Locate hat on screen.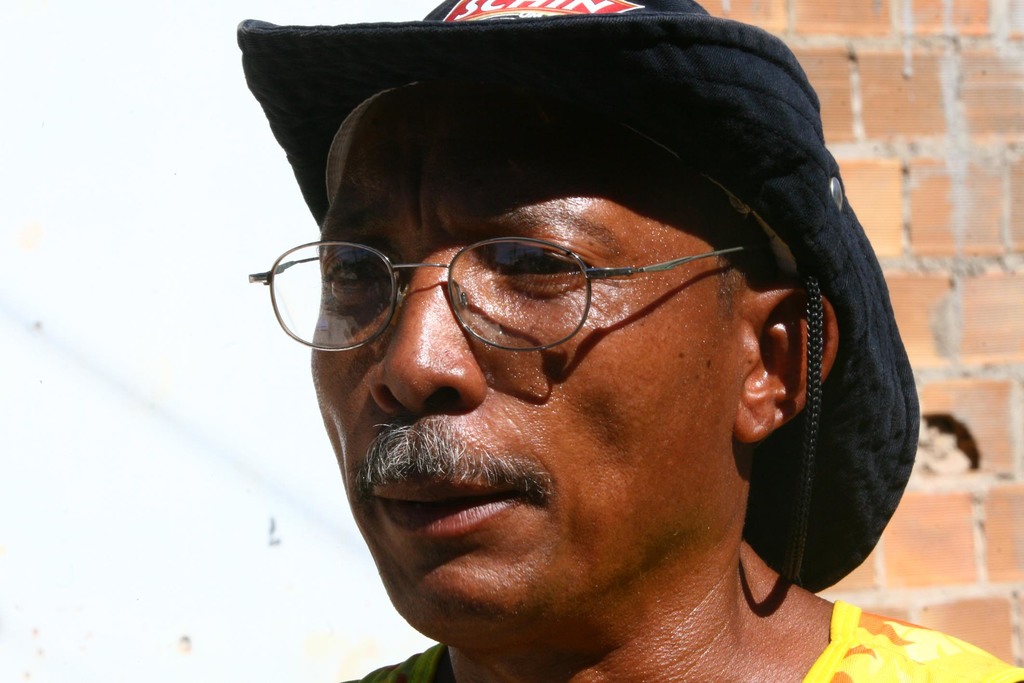
On screen at box(234, 0, 923, 598).
